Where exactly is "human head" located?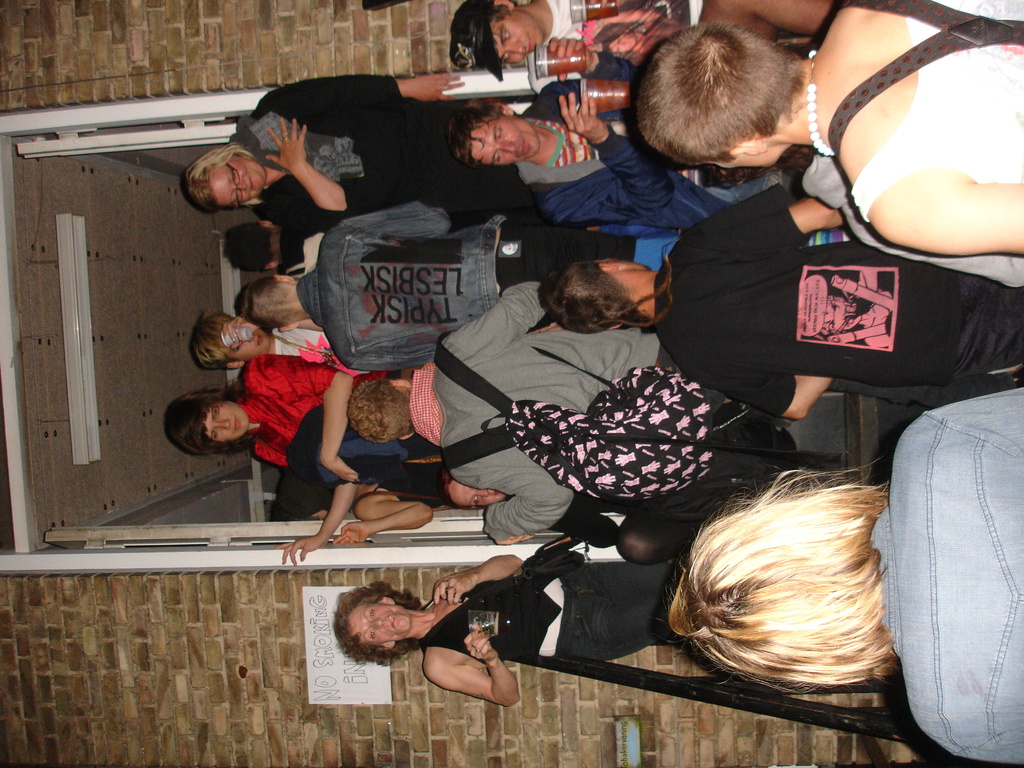
Its bounding box is (left=232, top=286, right=254, bottom=321).
